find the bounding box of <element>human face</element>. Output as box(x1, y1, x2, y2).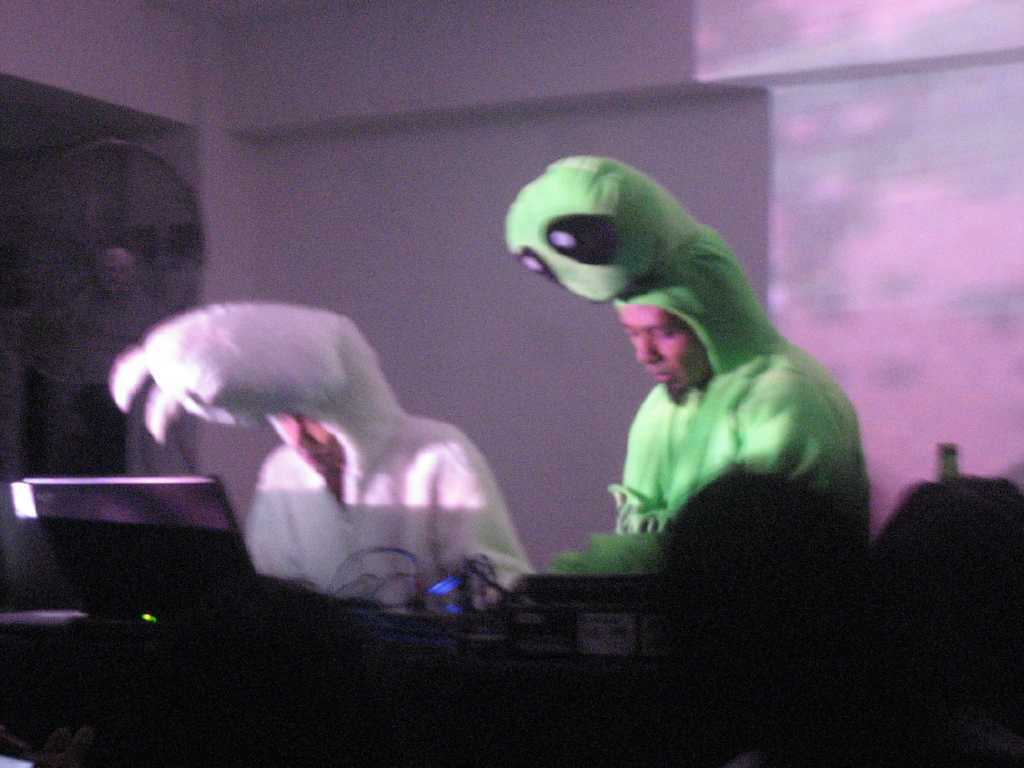
box(614, 303, 705, 396).
